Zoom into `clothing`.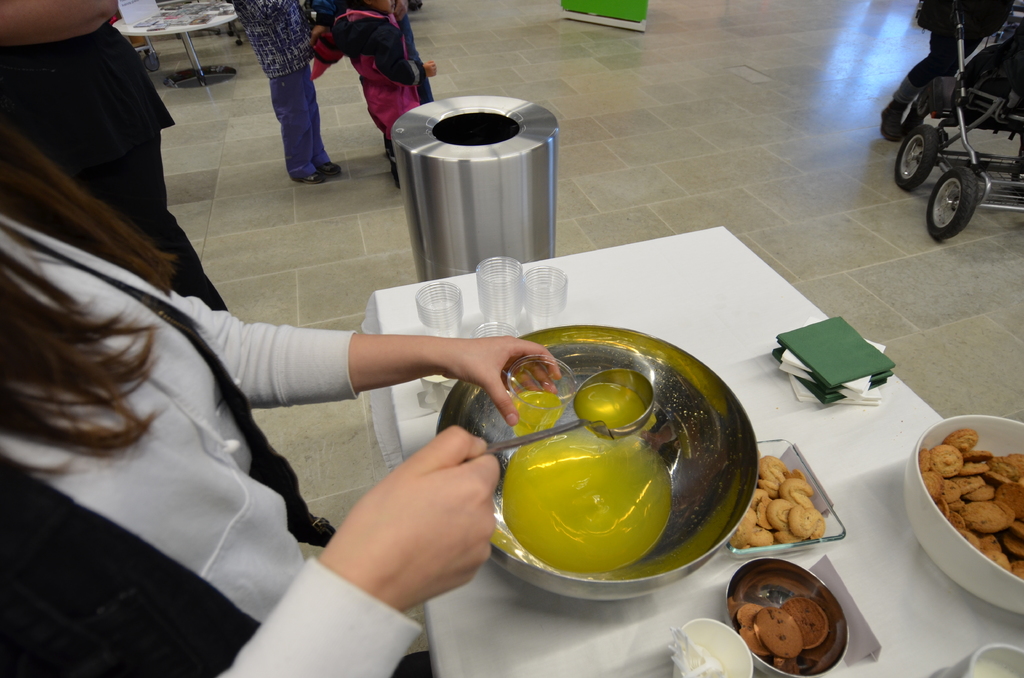
Zoom target: x1=401, y1=10, x2=433, y2=104.
